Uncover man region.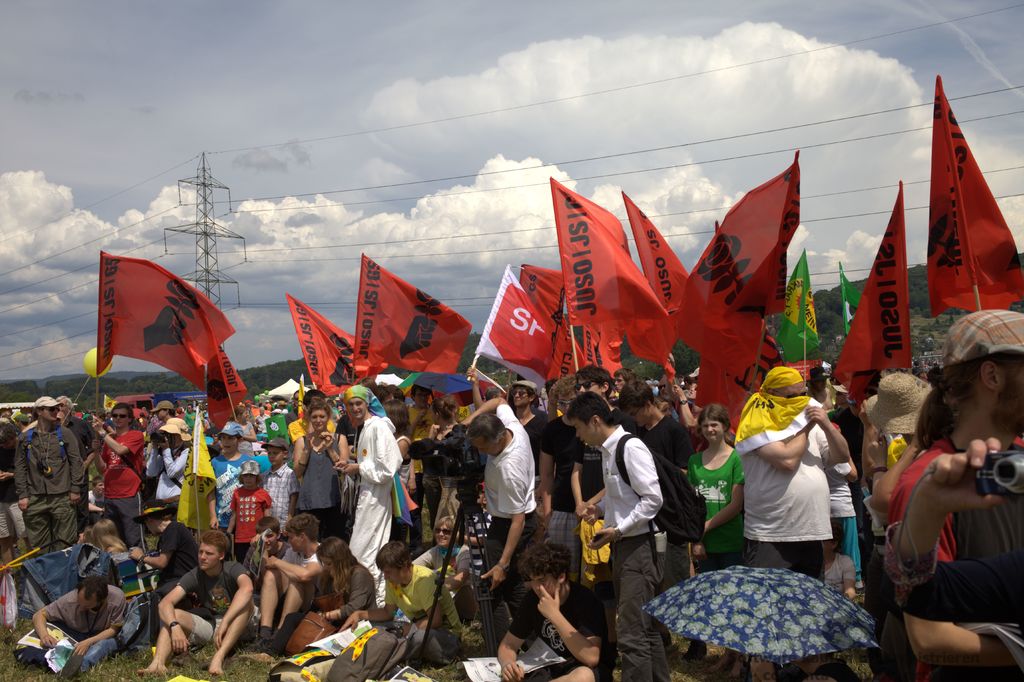
Uncovered: Rect(56, 395, 95, 533).
